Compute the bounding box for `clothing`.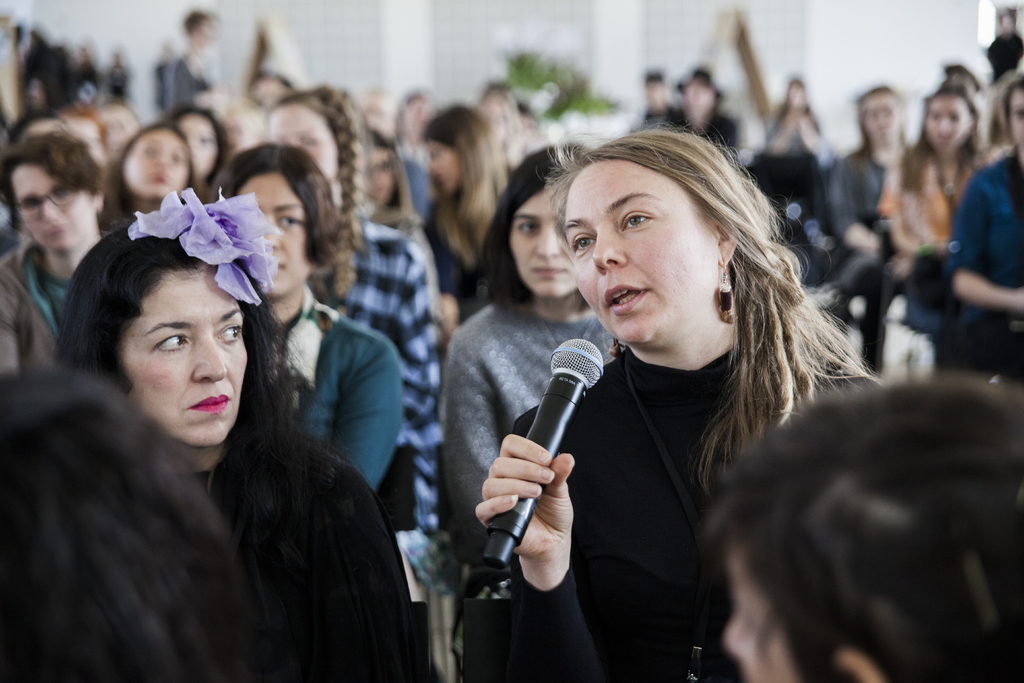
left=886, top=149, right=1002, bottom=283.
